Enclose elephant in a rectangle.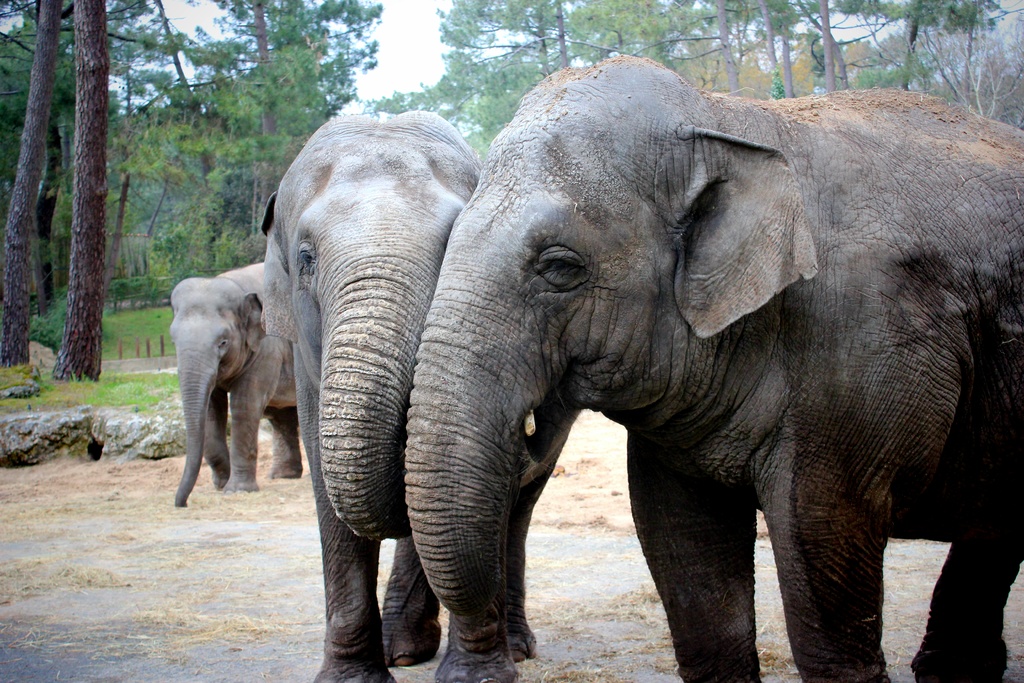
x1=333 y1=63 x2=1002 y2=682.
